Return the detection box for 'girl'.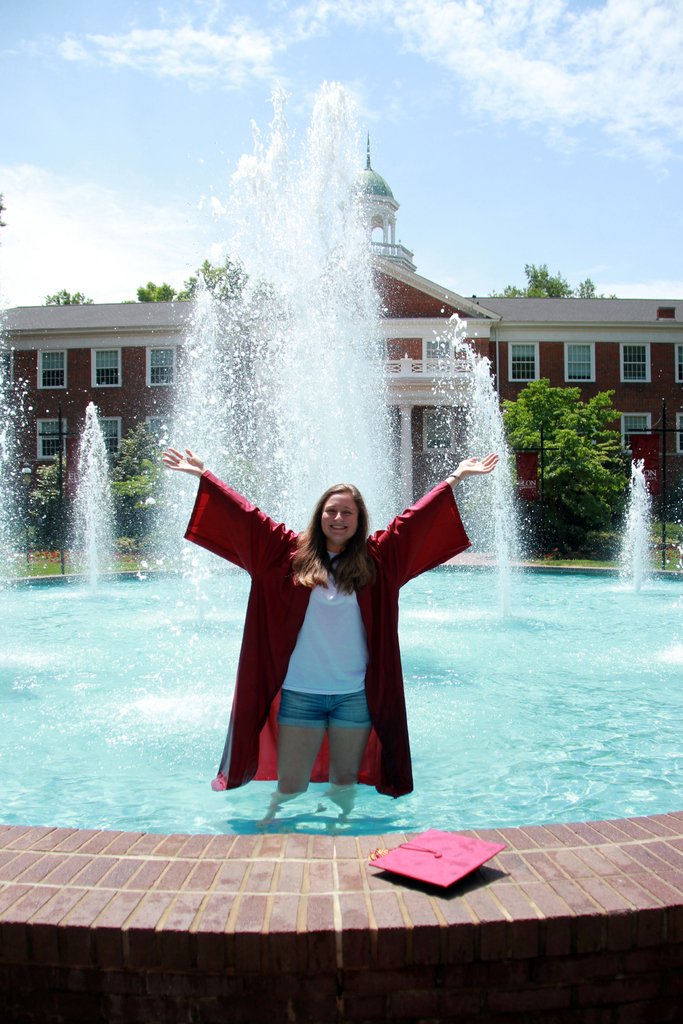
[159,449,497,796].
